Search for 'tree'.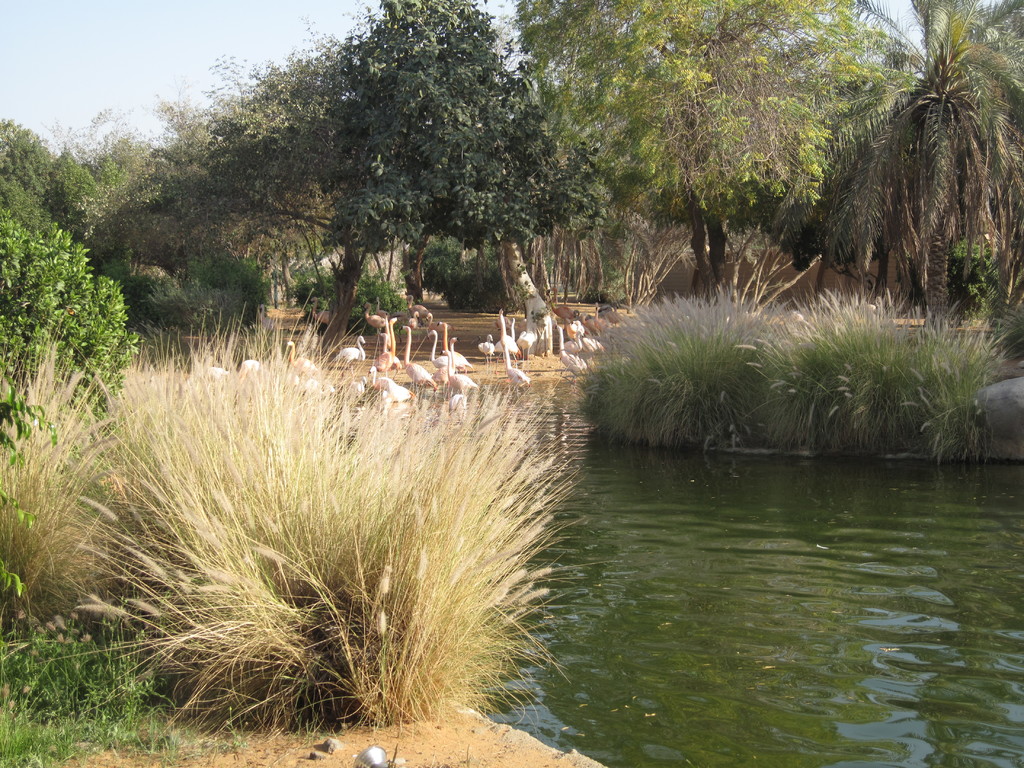
Found at (x1=815, y1=11, x2=1011, y2=332).
